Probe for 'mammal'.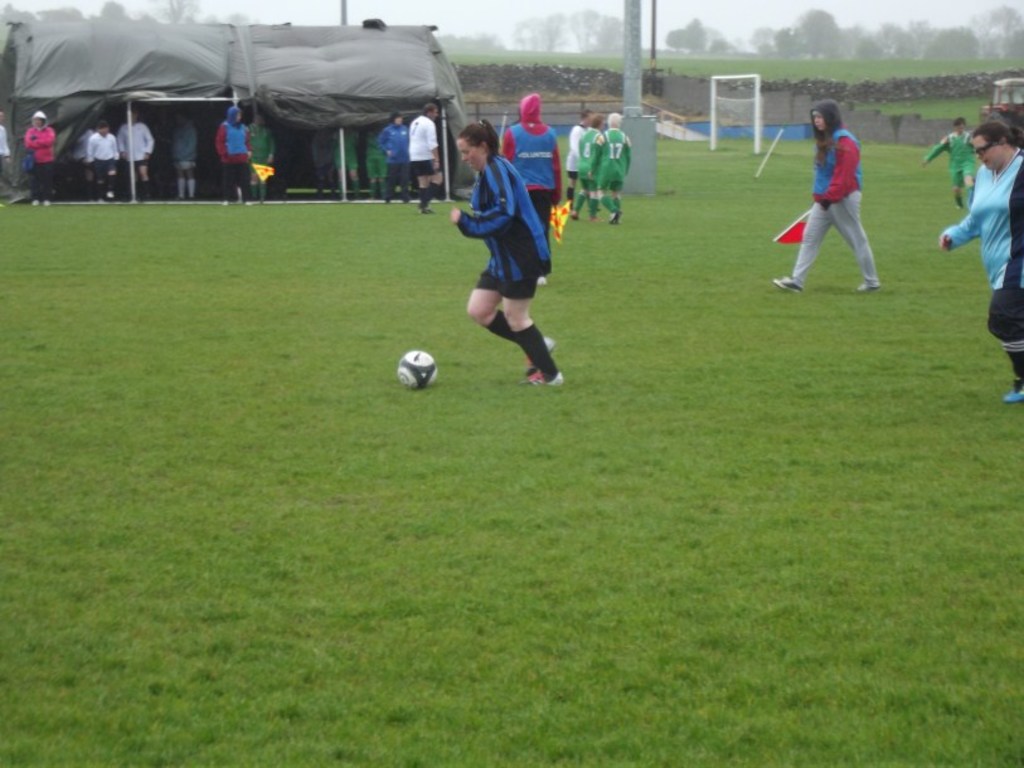
Probe result: rect(327, 120, 361, 203).
